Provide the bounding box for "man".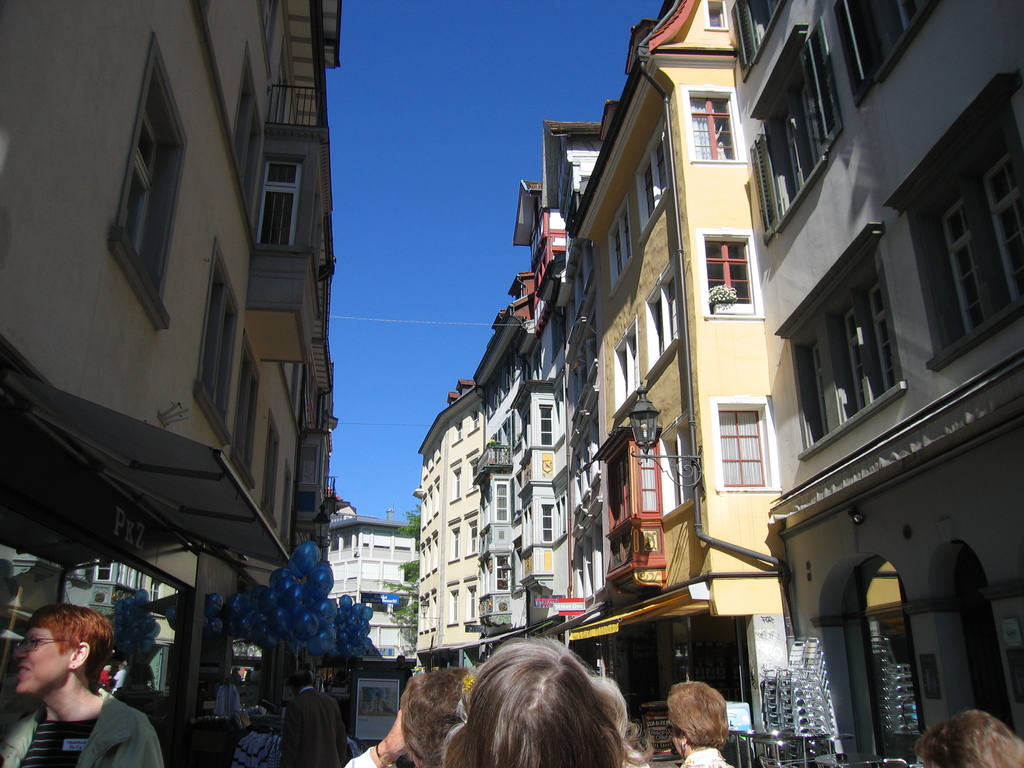
locate(214, 664, 243, 721).
